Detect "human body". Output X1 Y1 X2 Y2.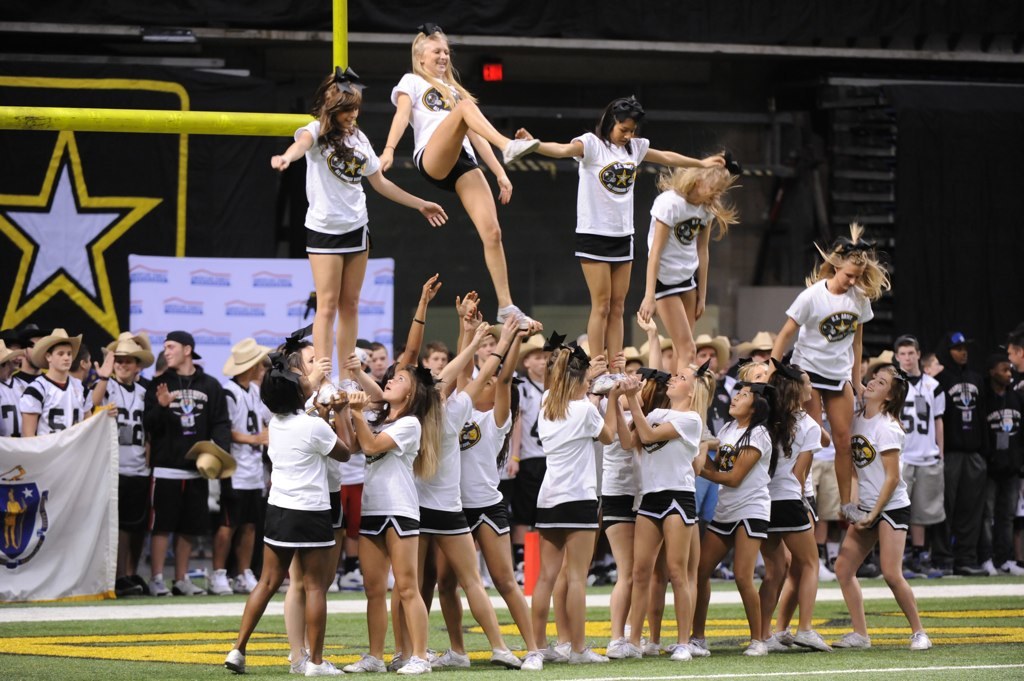
765 222 869 522.
